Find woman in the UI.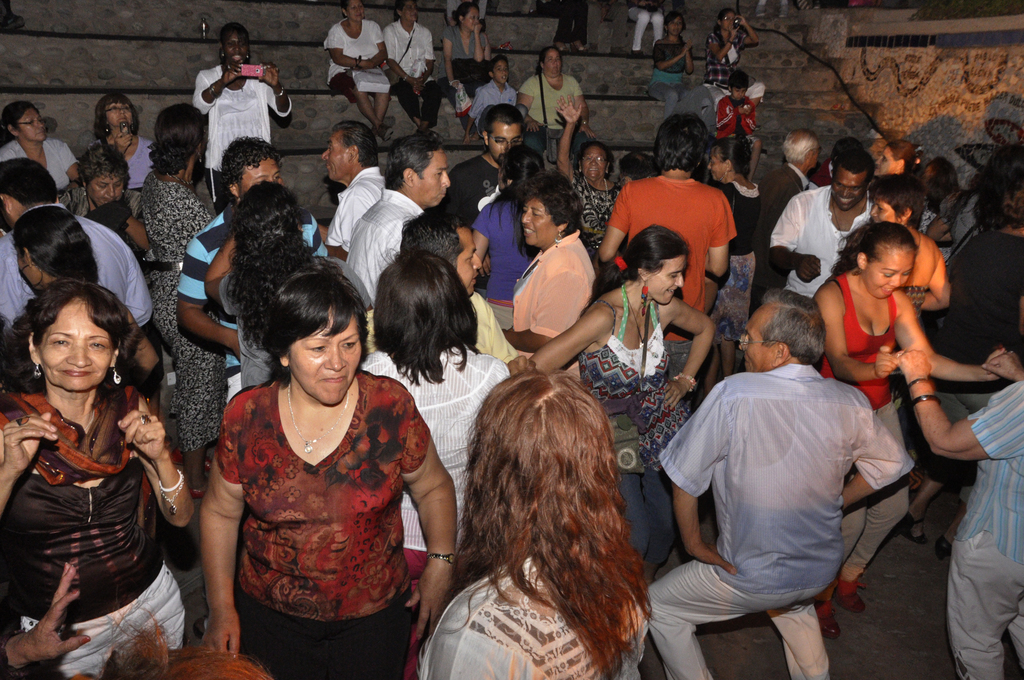
UI element at crop(703, 8, 754, 120).
